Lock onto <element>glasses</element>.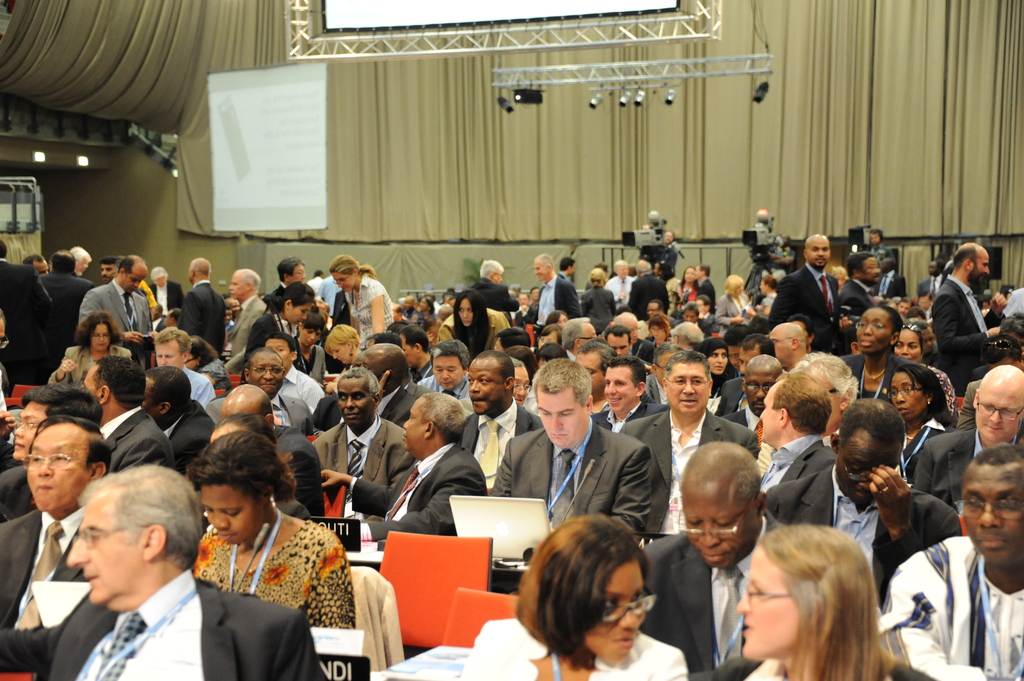
Locked: BBox(742, 382, 772, 394).
